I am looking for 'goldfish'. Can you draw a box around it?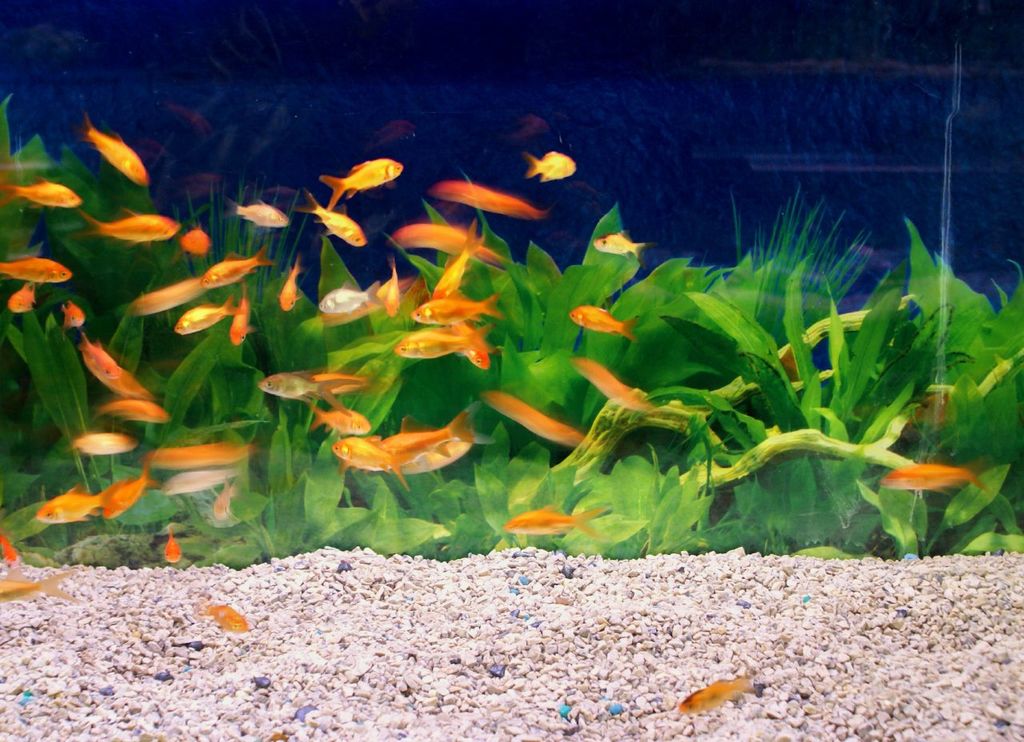
Sure, the bounding box is x1=570 y1=304 x2=637 y2=339.
